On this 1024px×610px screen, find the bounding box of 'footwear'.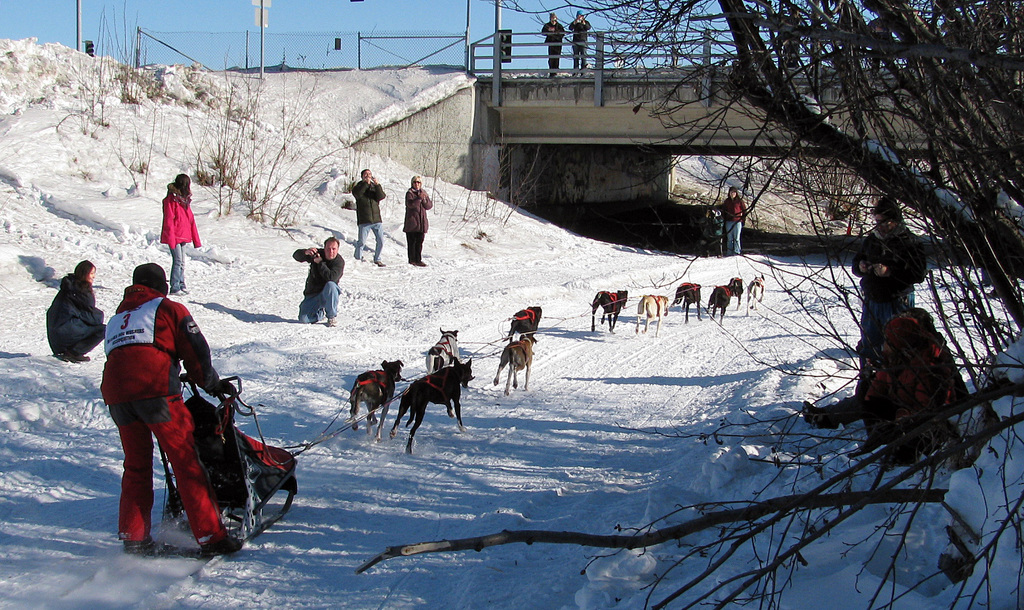
Bounding box: (60, 352, 90, 363).
